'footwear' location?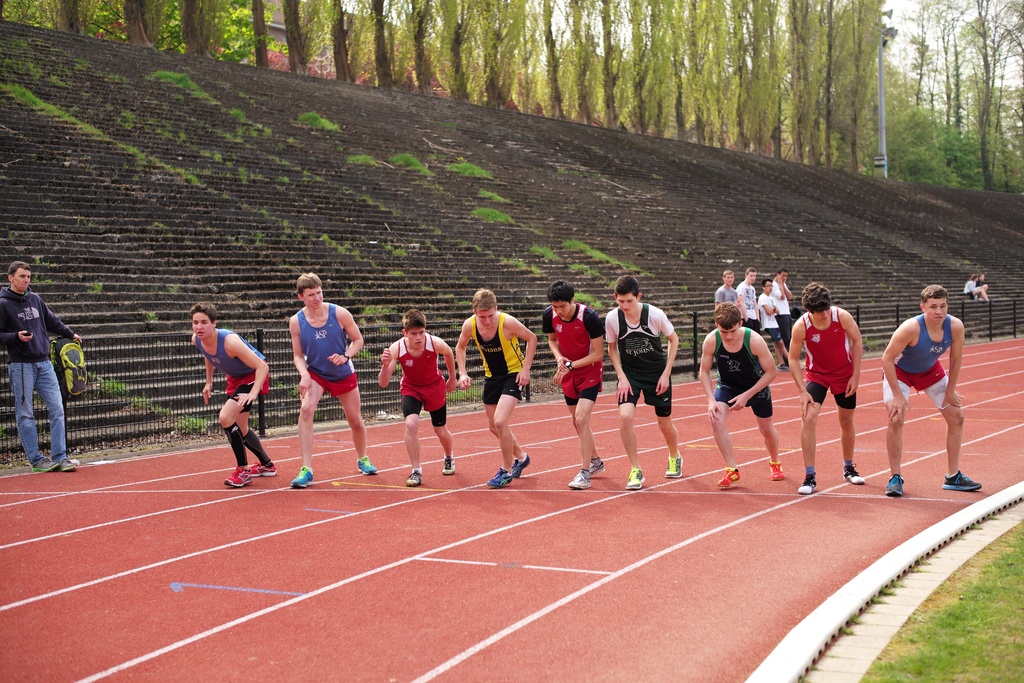
x1=58 y1=456 x2=79 y2=473
